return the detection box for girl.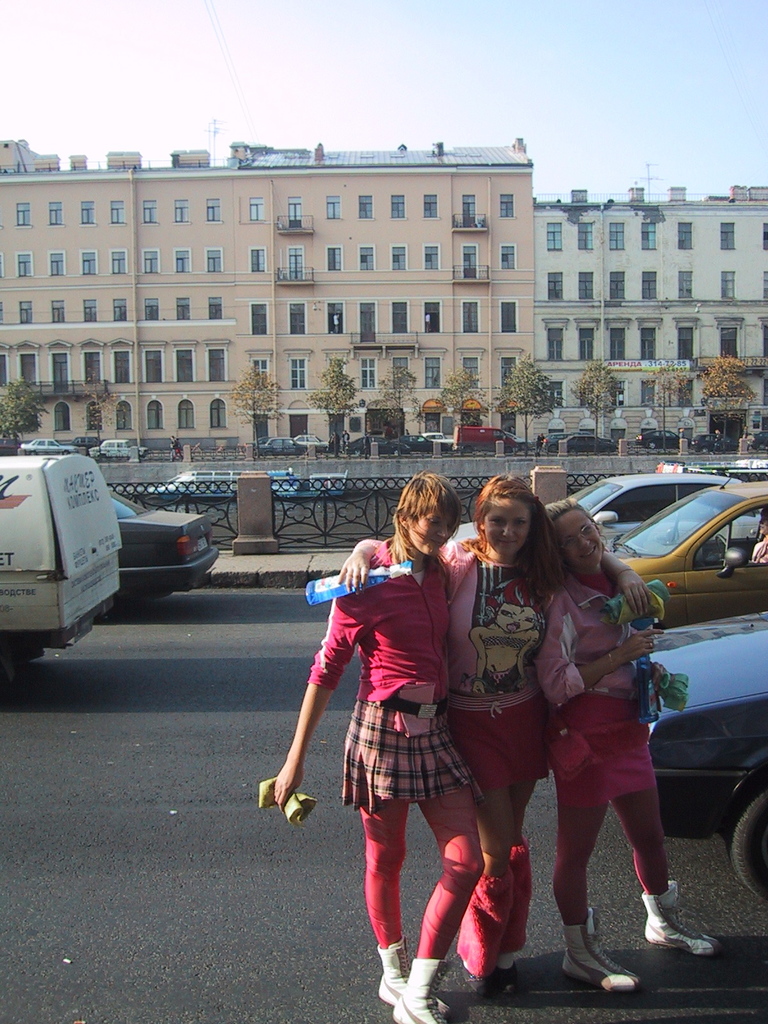
(534,503,716,991).
